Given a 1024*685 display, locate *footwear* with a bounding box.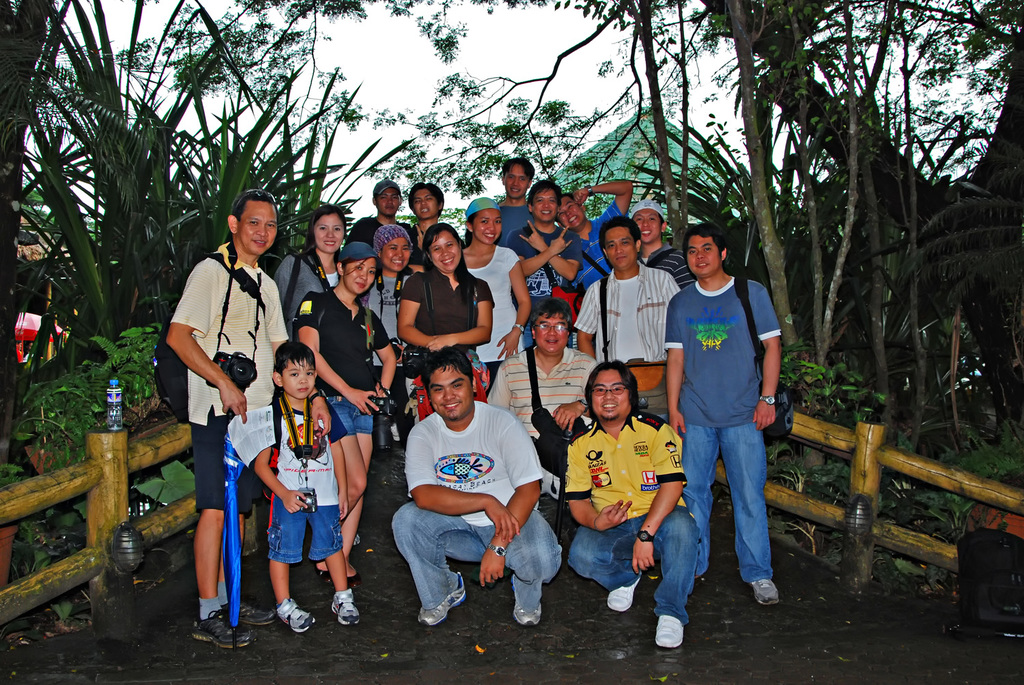
Located: {"x1": 315, "y1": 562, "x2": 332, "y2": 587}.
